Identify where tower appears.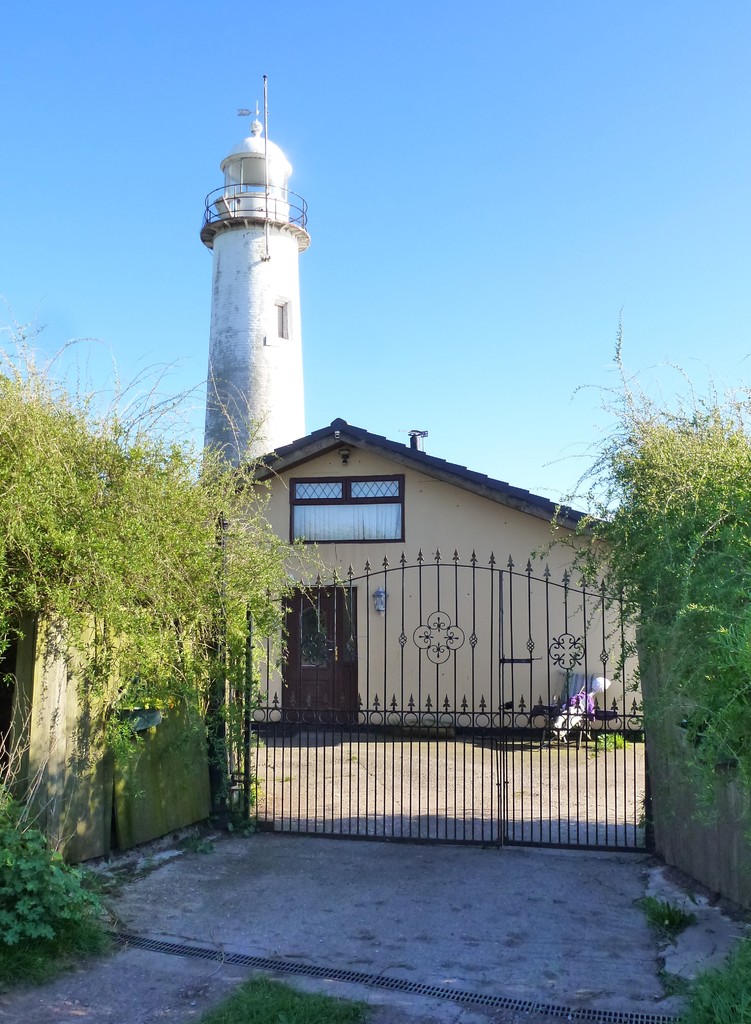
Appears at 200/77/305/486.
